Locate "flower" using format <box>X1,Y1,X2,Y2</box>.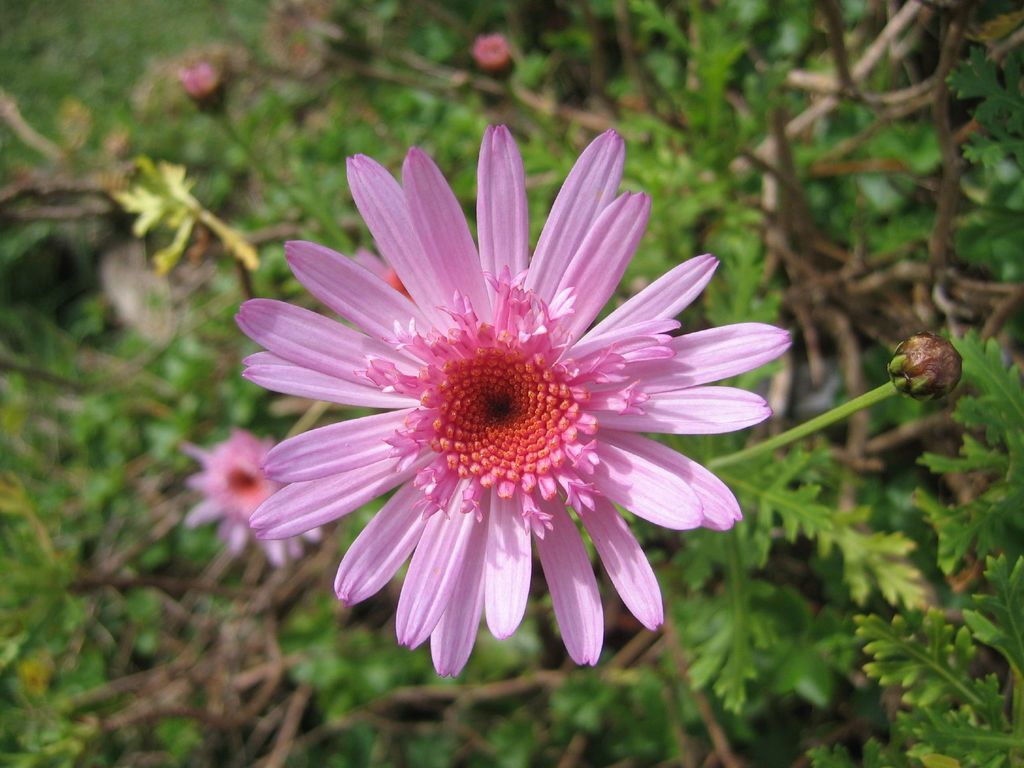
<box>229,118,799,680</box>.
